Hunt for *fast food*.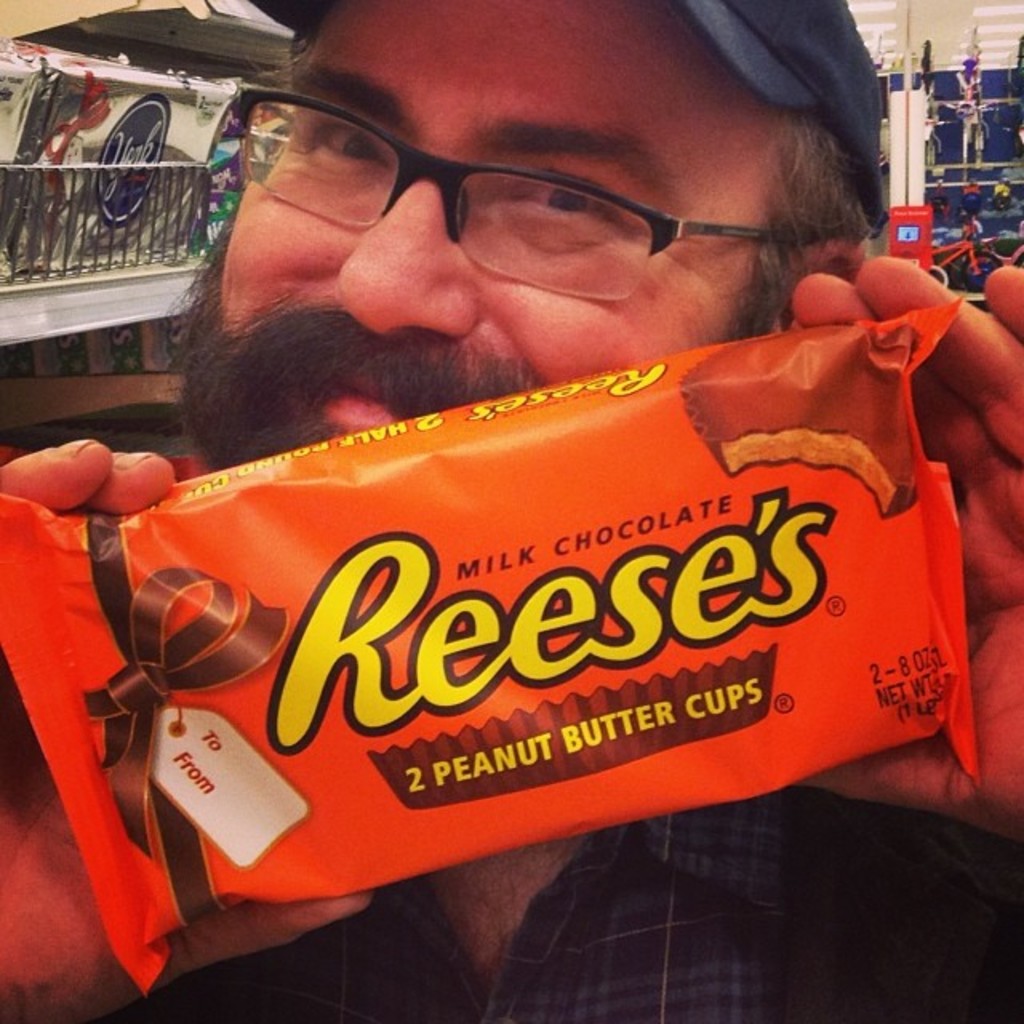
Hunted down at locate(674, 318, 925, 522).
